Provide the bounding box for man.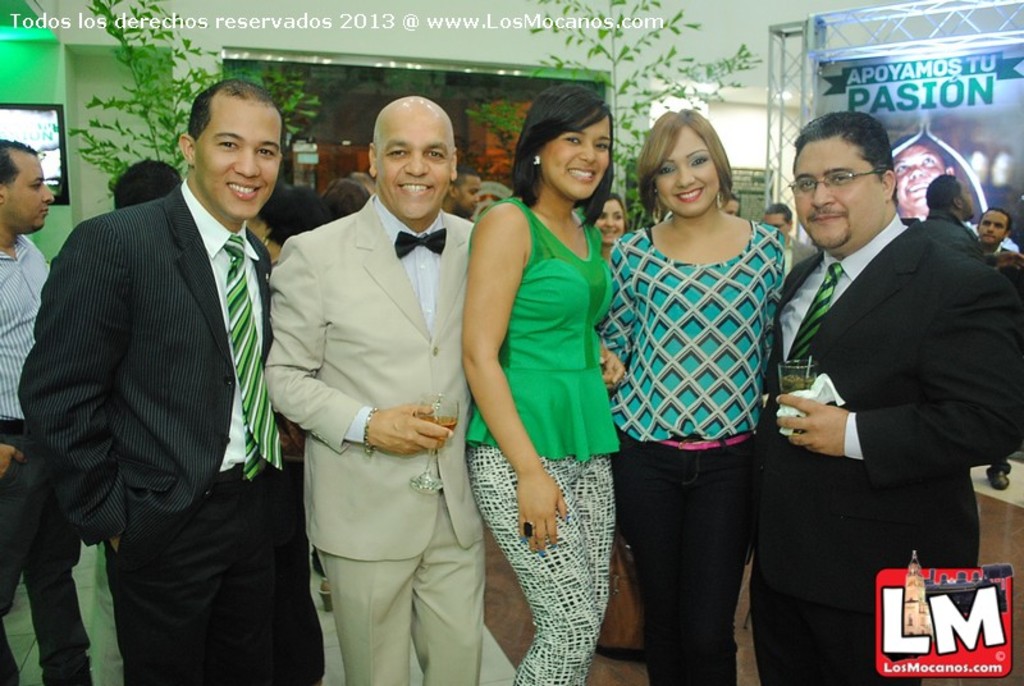
l=439, t=170, r=476, b=221.
